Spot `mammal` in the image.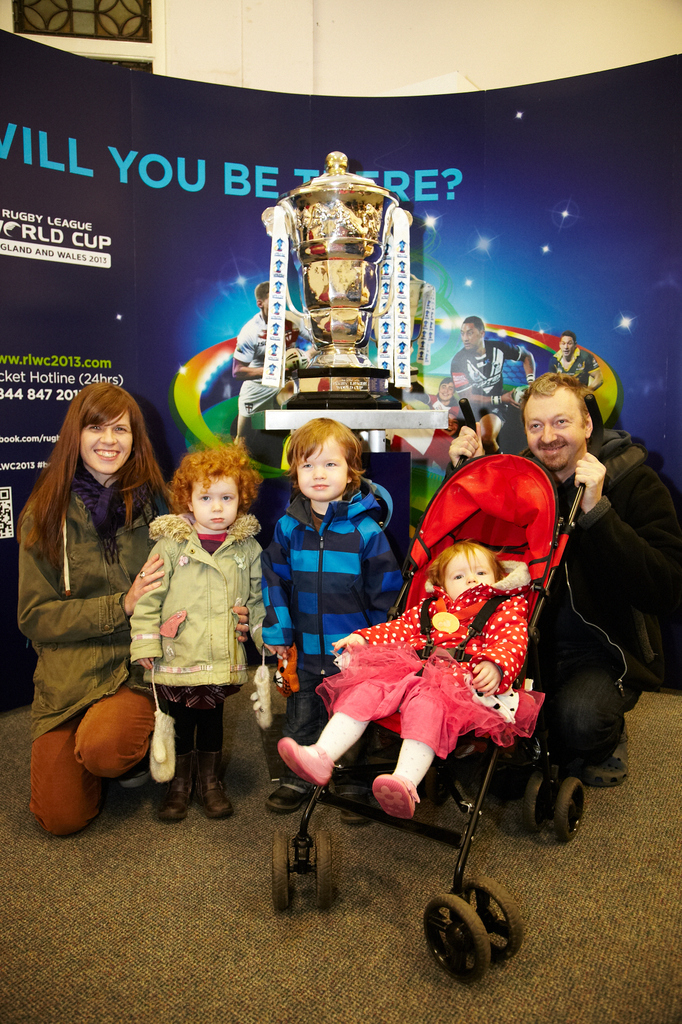
`mammal` found at <region>447, 372, 681, 791</region>.
